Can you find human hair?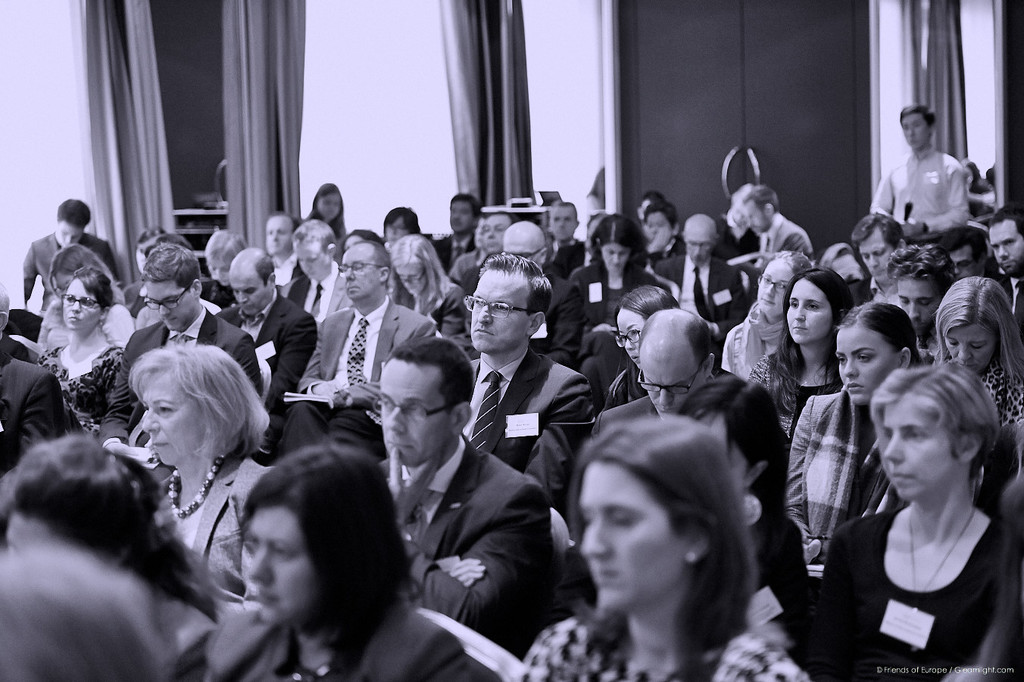
Yes, bounding box: x1=742, y1=183, x2=778, y2=219.
